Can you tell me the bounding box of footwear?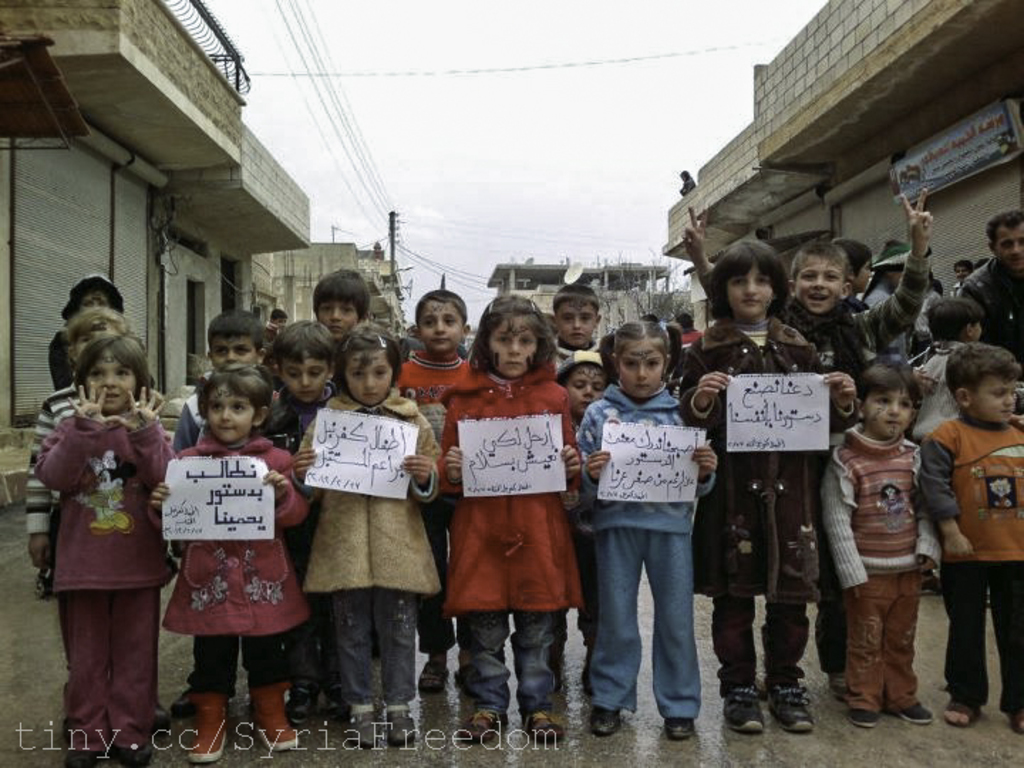
Rect(286, 684, 317, 725).
